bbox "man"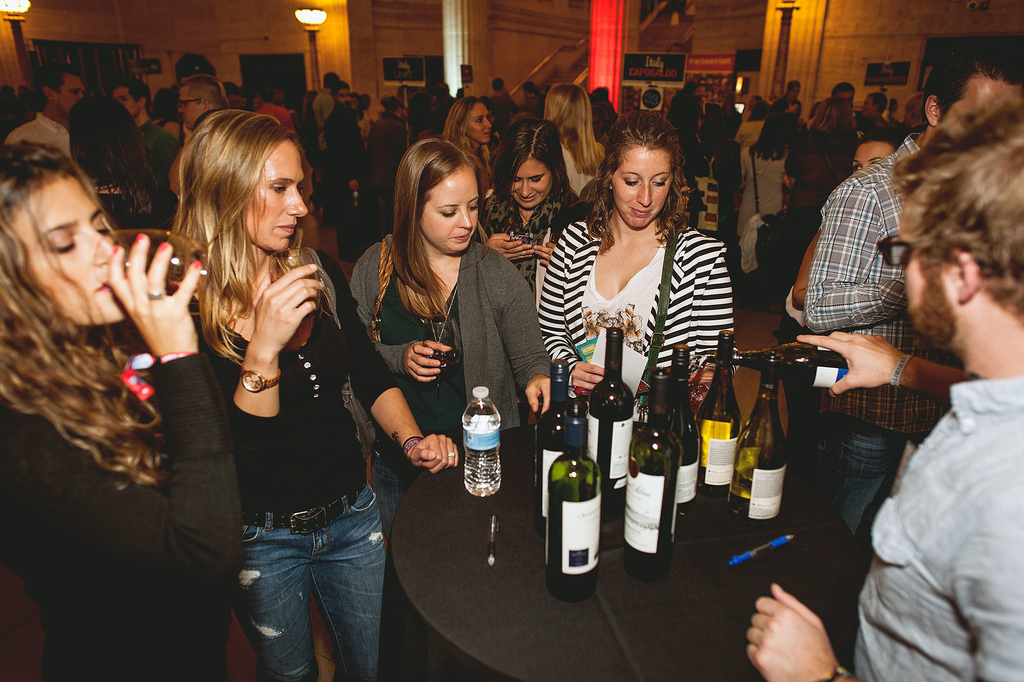
detection(224, 84, 301, 141)
